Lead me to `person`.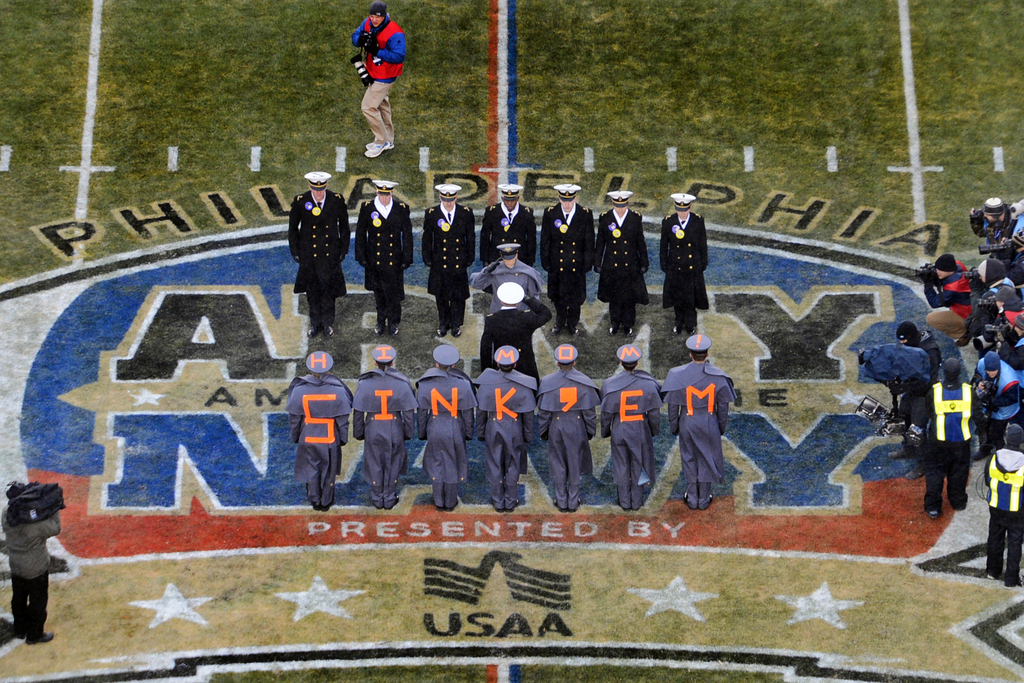
Lead to locate(478, 185, 540, 268).
